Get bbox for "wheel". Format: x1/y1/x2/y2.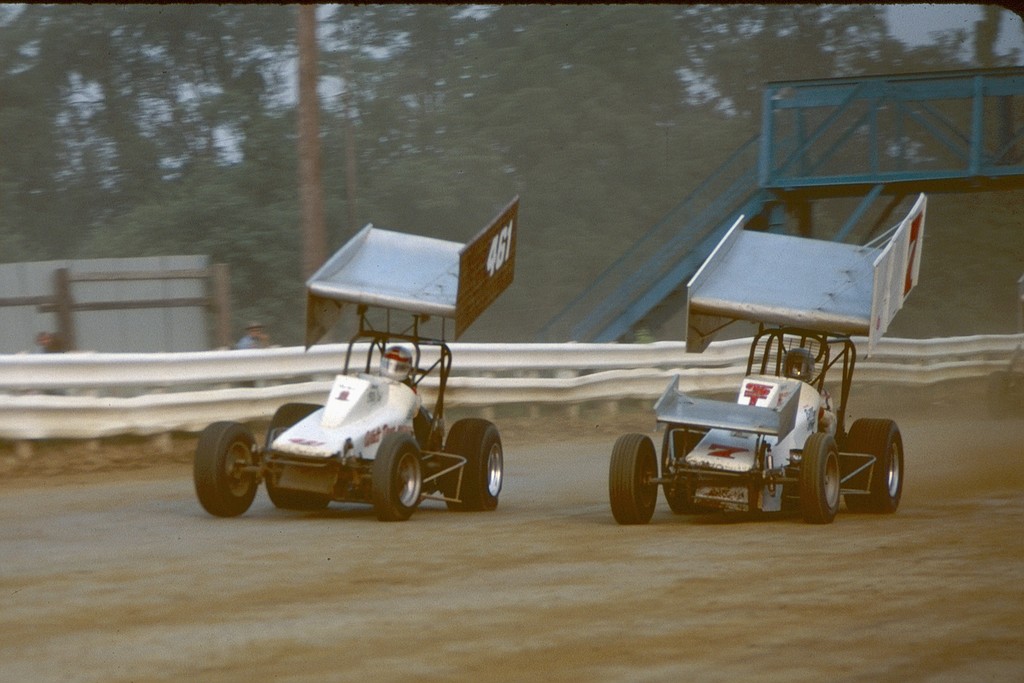
198/424/258/522.
